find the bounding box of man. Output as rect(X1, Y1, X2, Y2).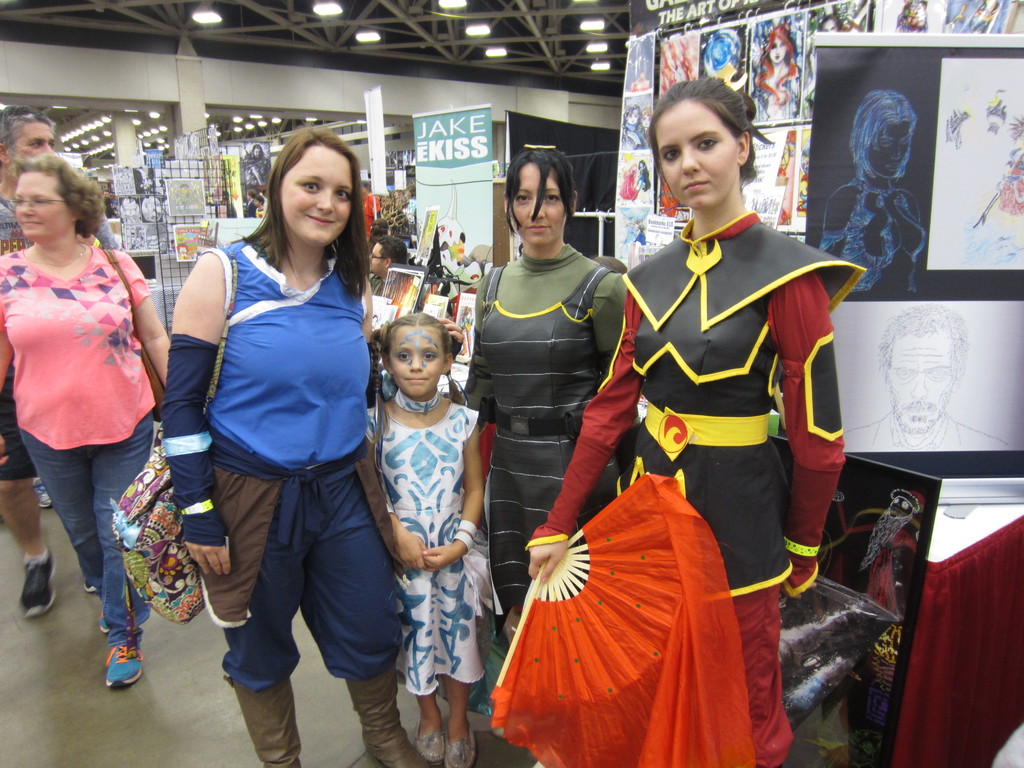
rect(100, 189, 115, 217).
